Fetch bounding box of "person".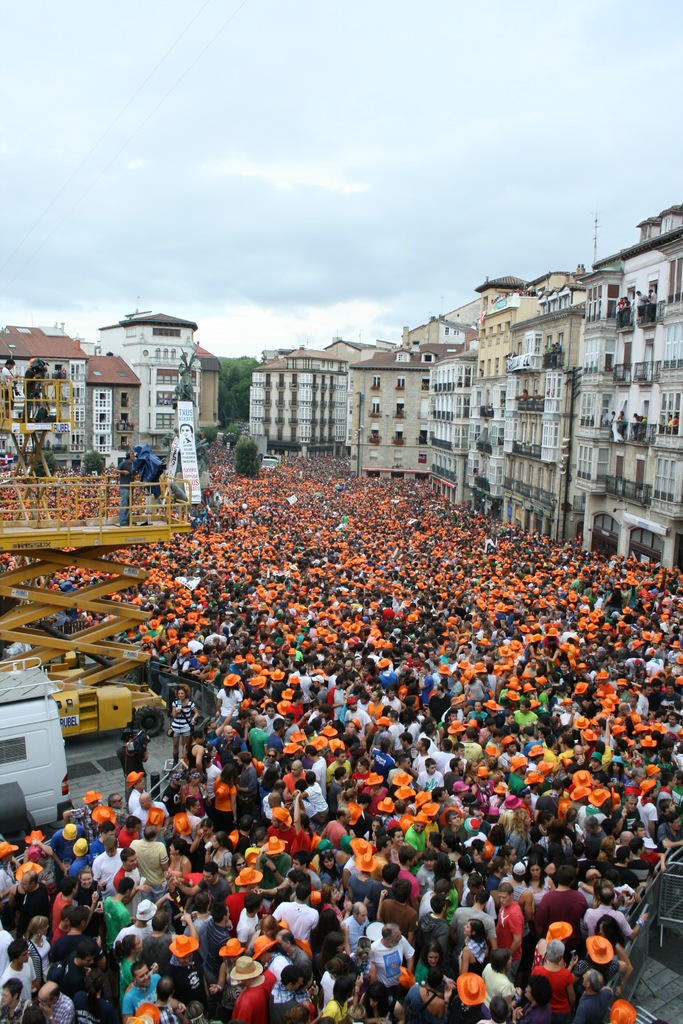
Bbox: <region>23, 357, 40, 422</region>.
